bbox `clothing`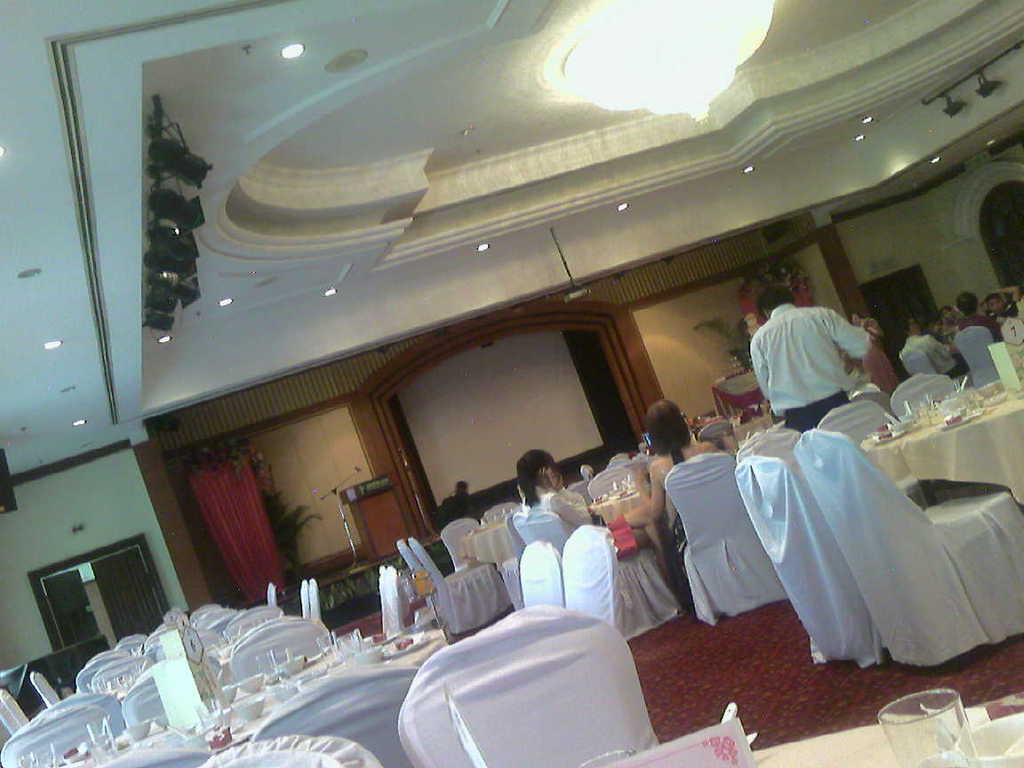
Rect(737, 310, 875, 418)
